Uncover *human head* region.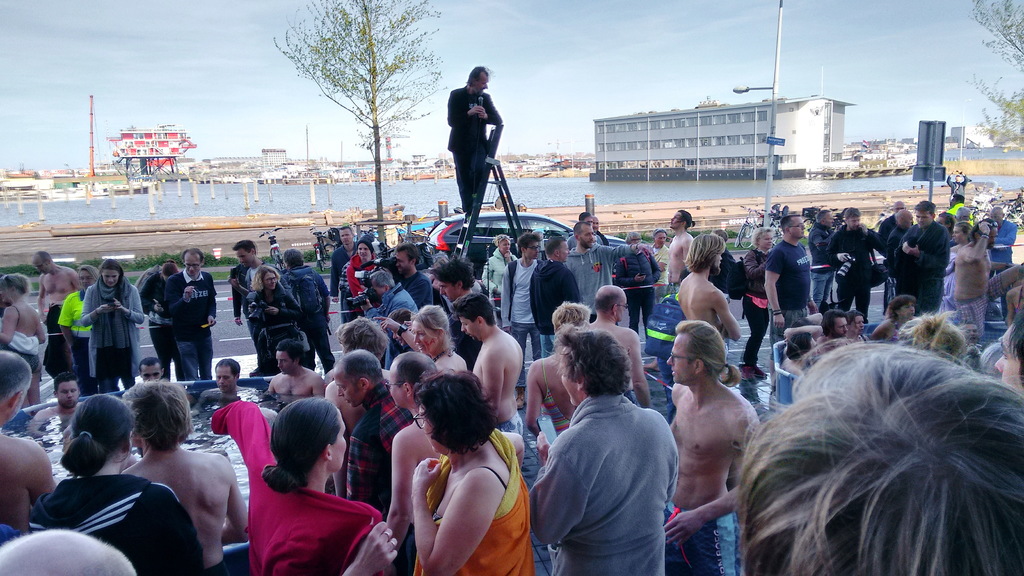
Uncovered: x1=52 y1=377 x2=79 y2=411.
